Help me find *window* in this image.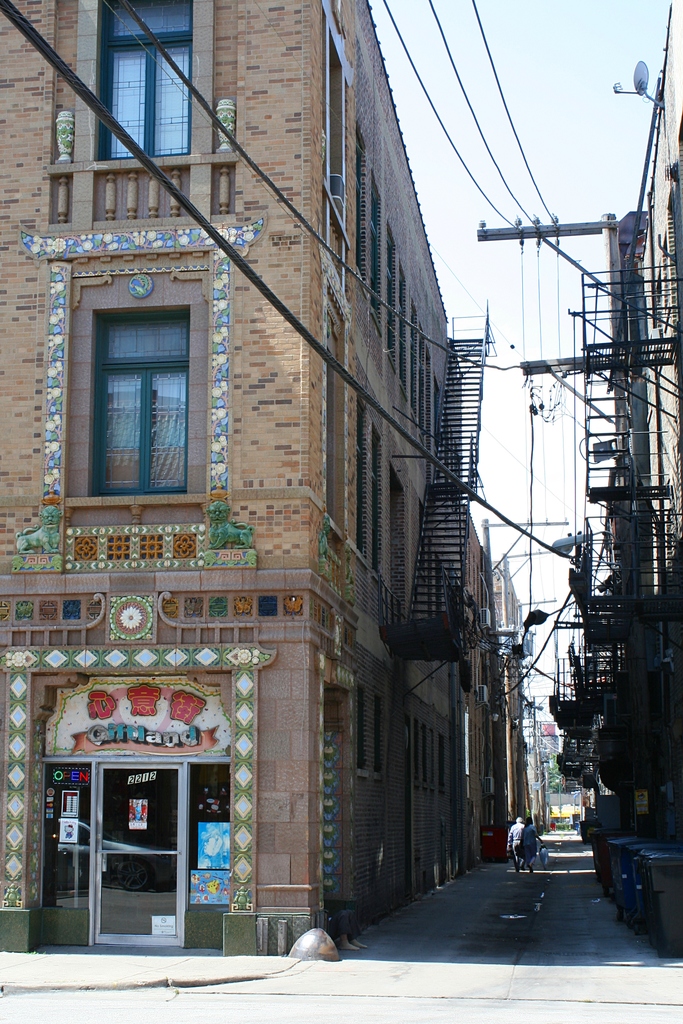
Found it: [x1=78, y1=276, x2=206, y2=494].
